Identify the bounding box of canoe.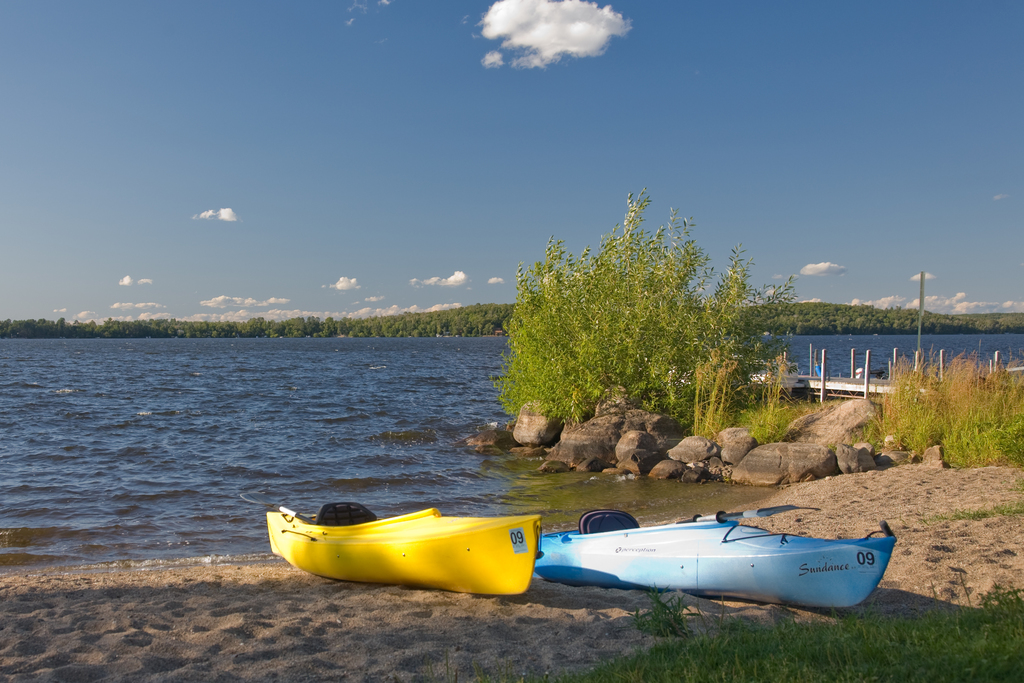
<bbox>269, 493, 568, 600</bbox>.
